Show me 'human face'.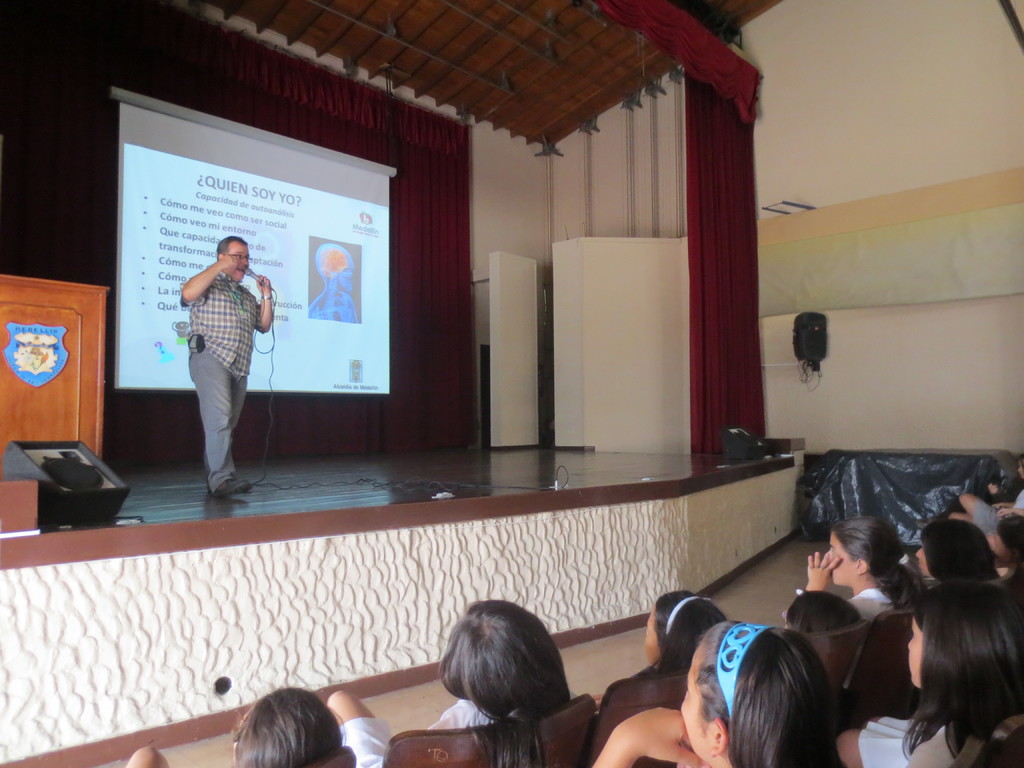
'human face' is here: l=228, t=241, r=248, b=282.
